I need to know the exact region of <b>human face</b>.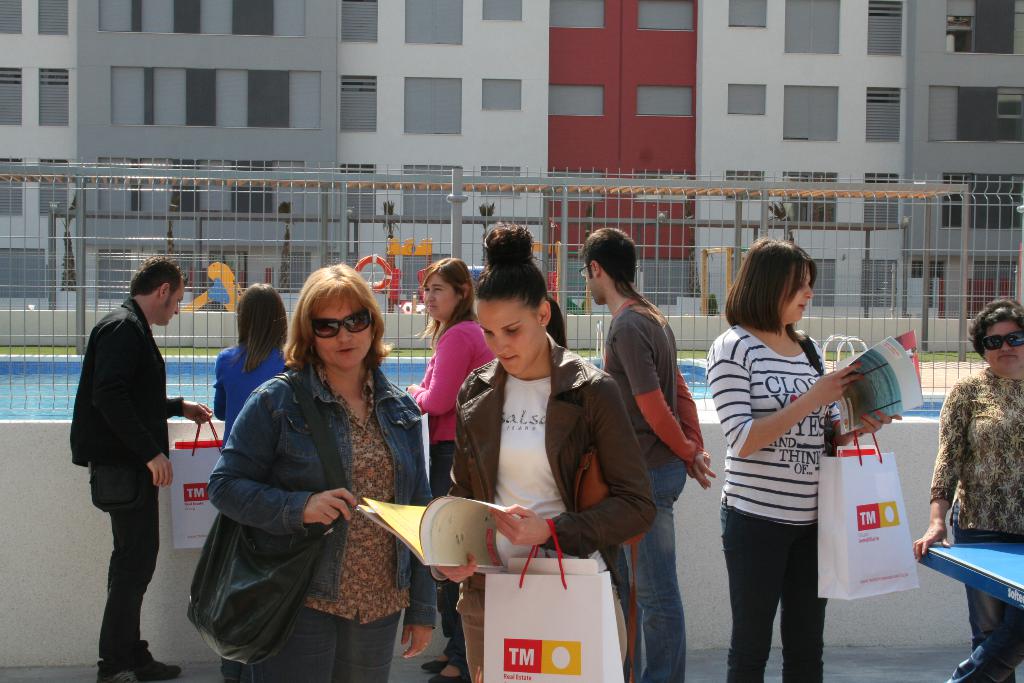
Region: crop(477, 297, 534, 373).
